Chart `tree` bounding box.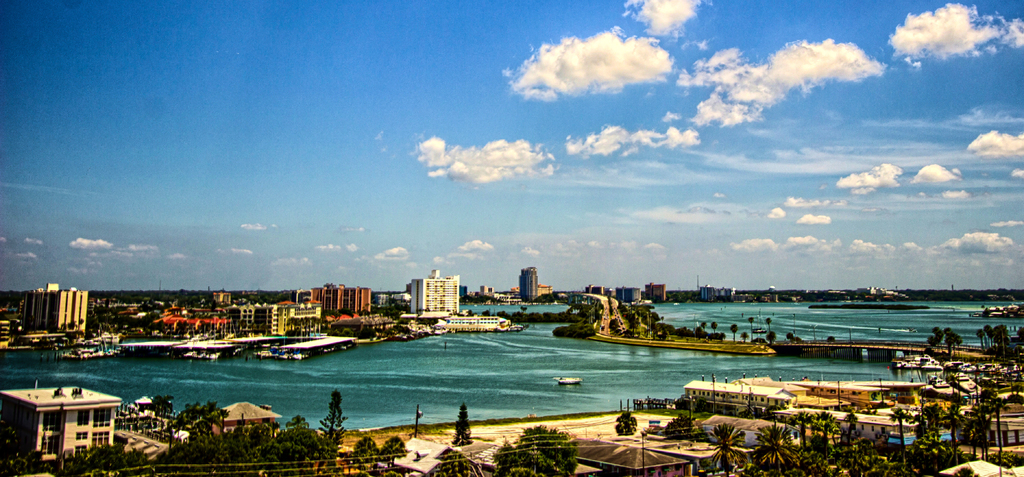
Charted: {"left": 163, "top": 400, "right": 228, "bottom": 430}.
